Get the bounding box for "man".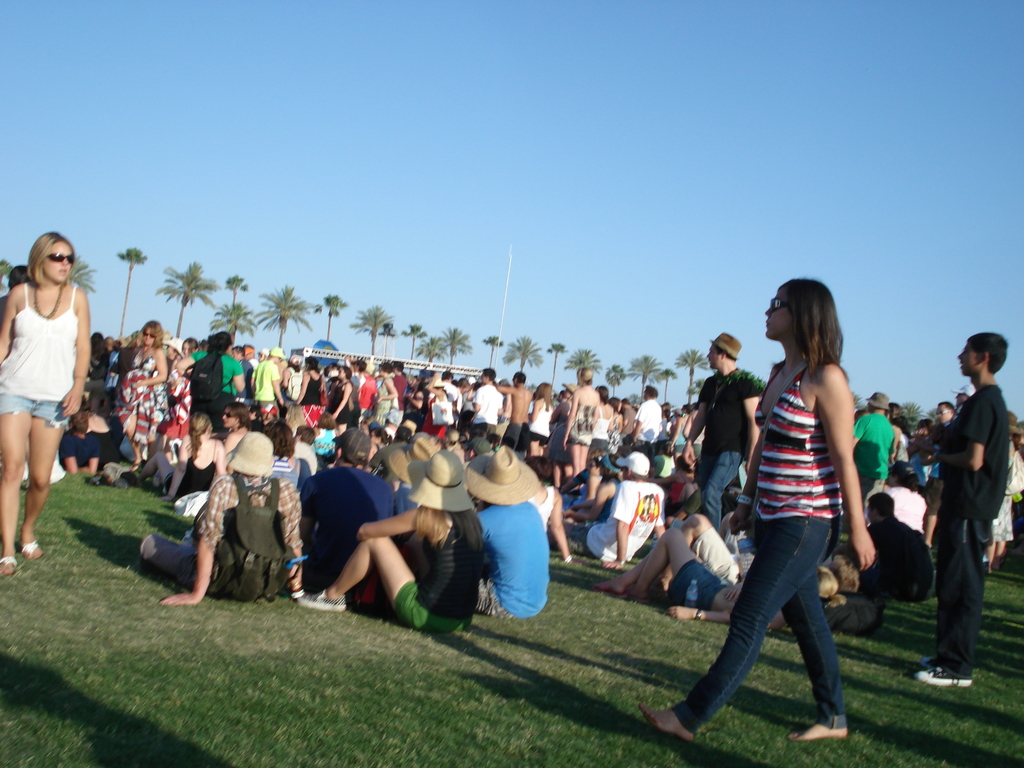
(left=472, top=372, right=508, bottom=422).
